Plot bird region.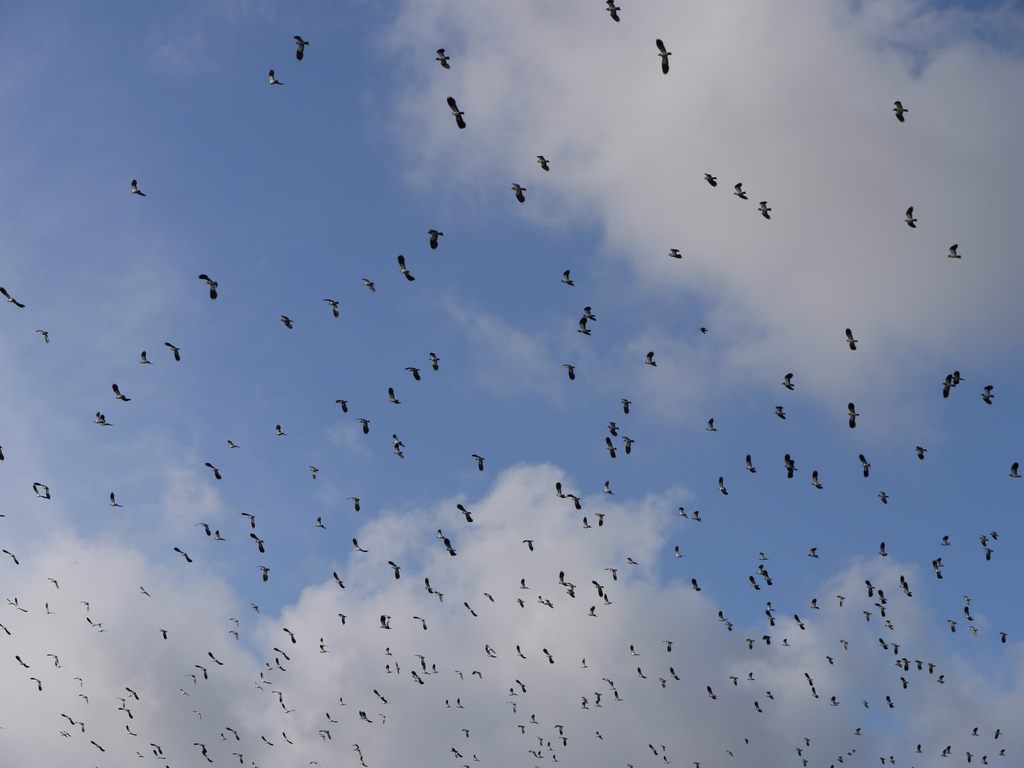
Plotted at (845, 325, 862, 354).
